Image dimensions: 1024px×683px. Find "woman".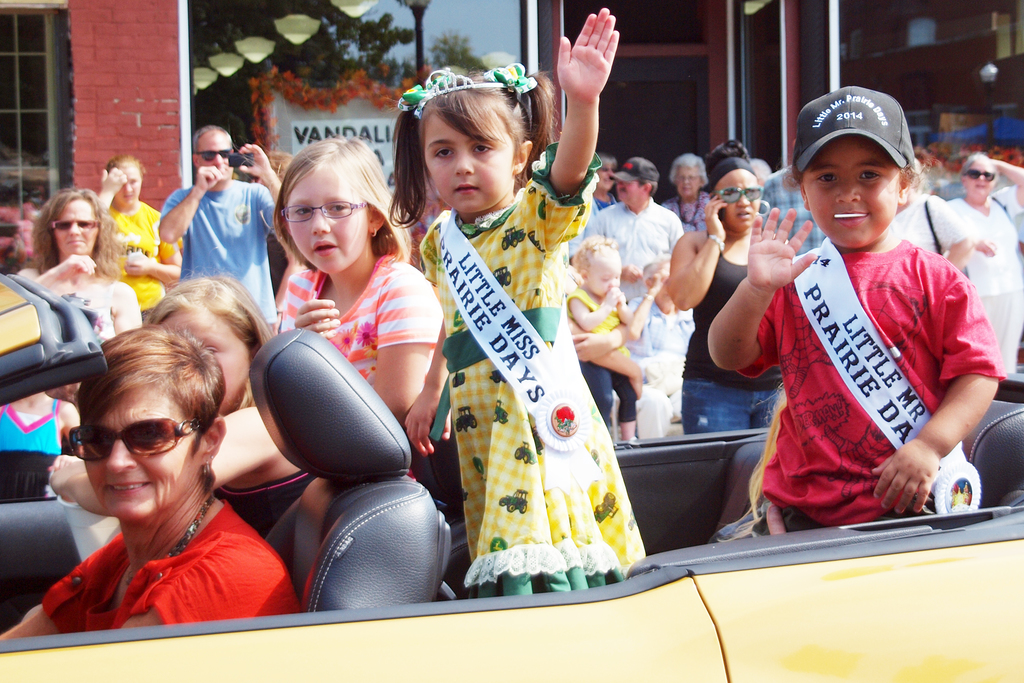
x1=659, y1=148, x2=708, y2=234.
